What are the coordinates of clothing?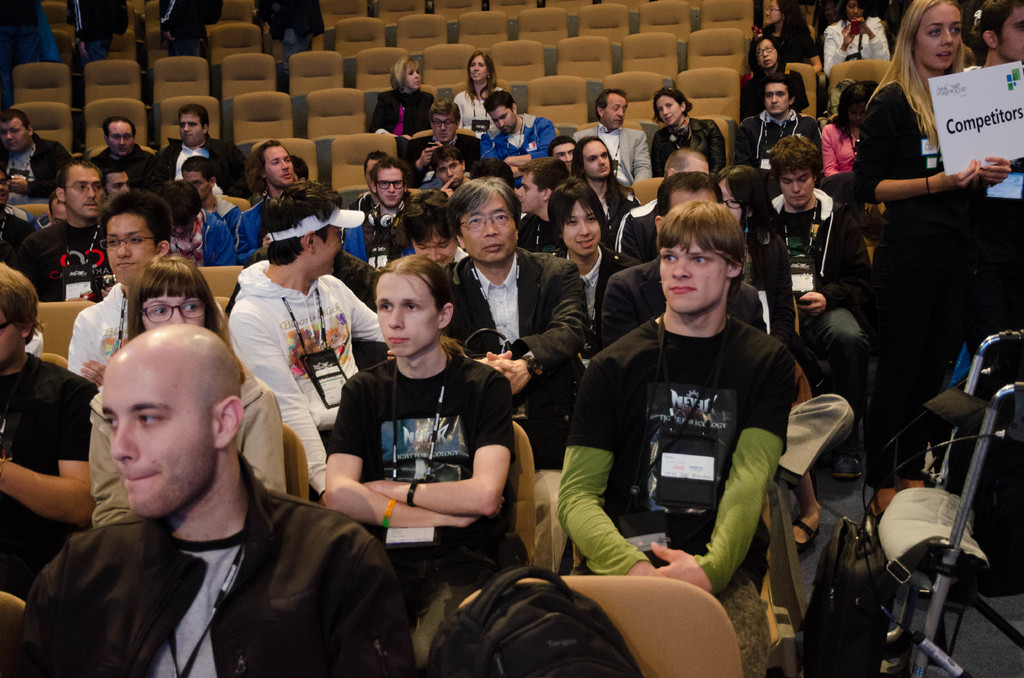
bbox=(10, 450, 409, 677).
